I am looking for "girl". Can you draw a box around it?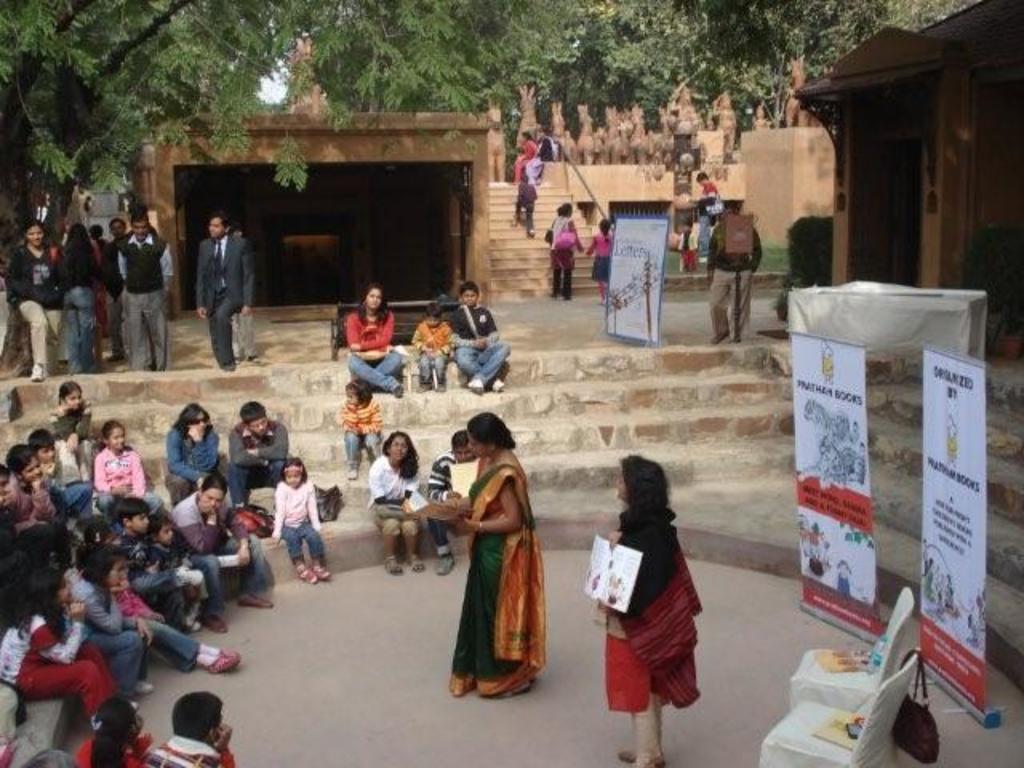
Sure, the bounding box is [349, 288, 400, 389].
